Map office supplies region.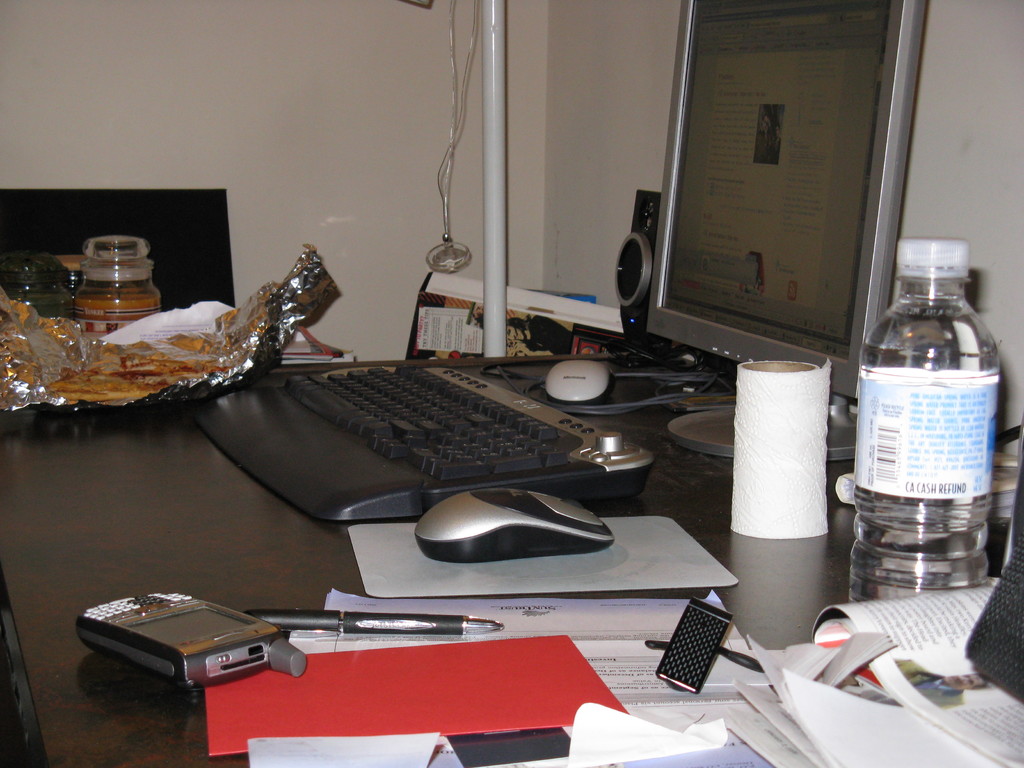
Mapped to left=81, top=232, right=169, bottom=335.
